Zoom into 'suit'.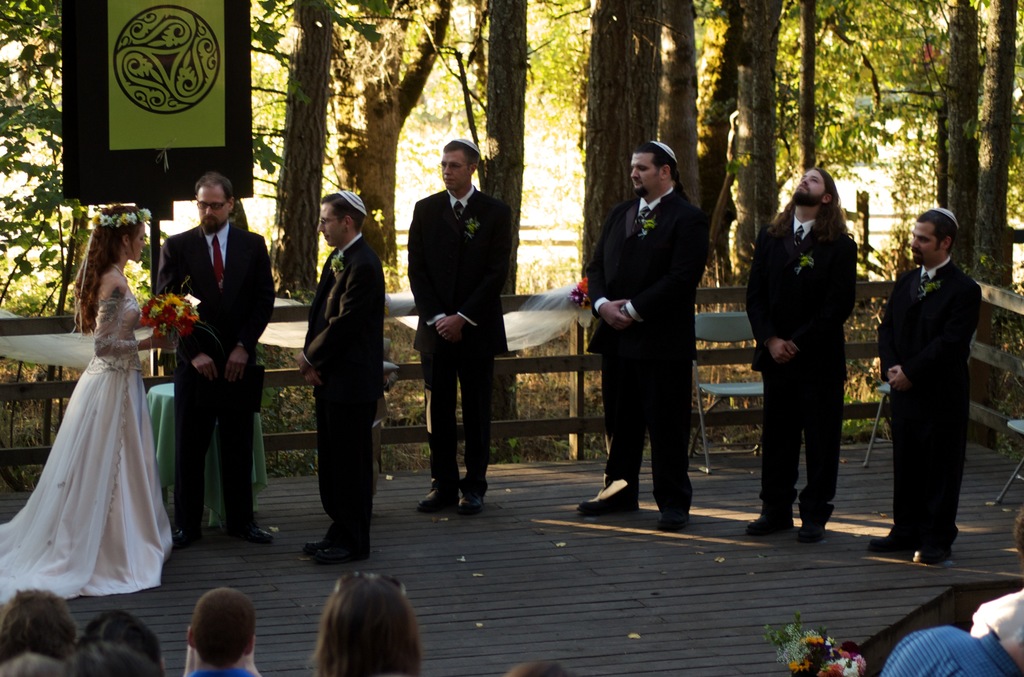
Zoom target: bbox=(301, 232, 385, 549).
